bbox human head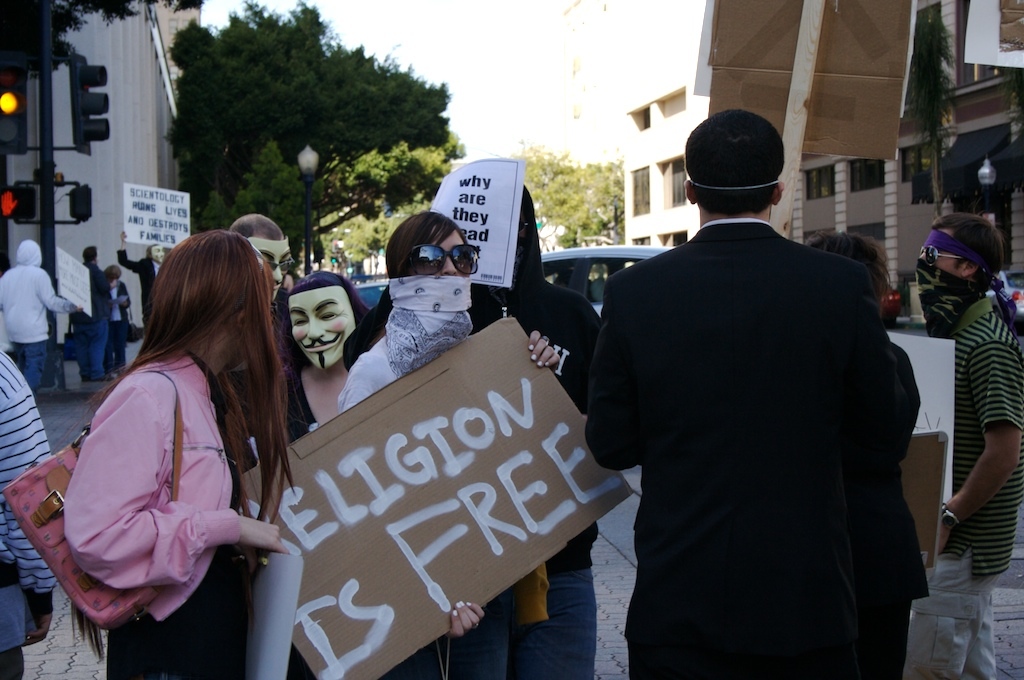
{"x1": 101, "y1": 264, "x2": 119, "y2": 290}
